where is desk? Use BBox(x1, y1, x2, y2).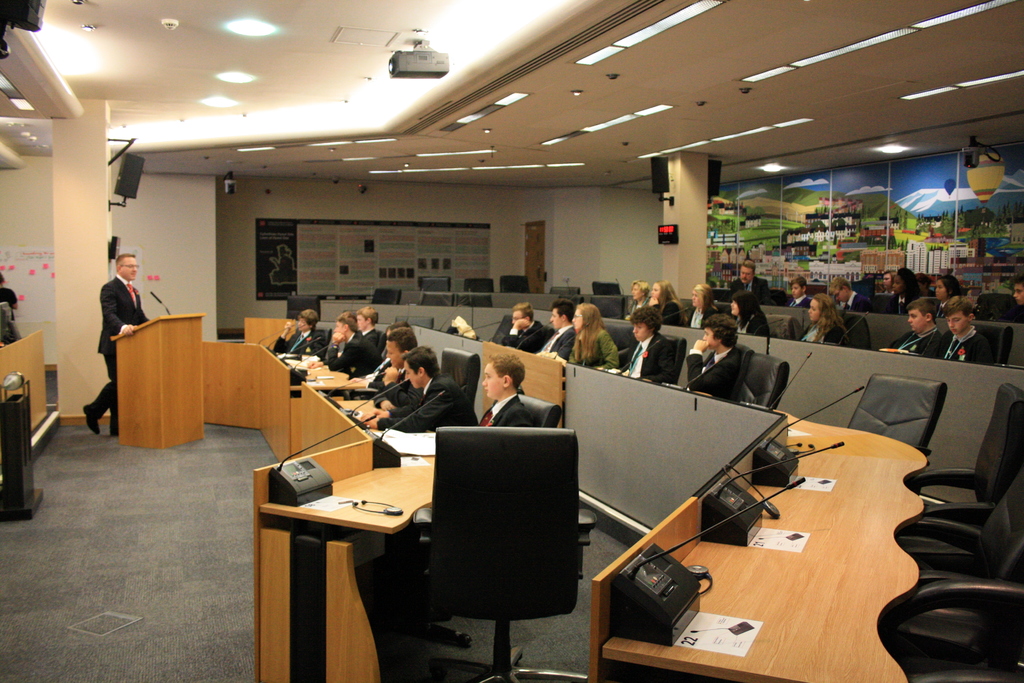
BBox(234, 314, 917, 682).
